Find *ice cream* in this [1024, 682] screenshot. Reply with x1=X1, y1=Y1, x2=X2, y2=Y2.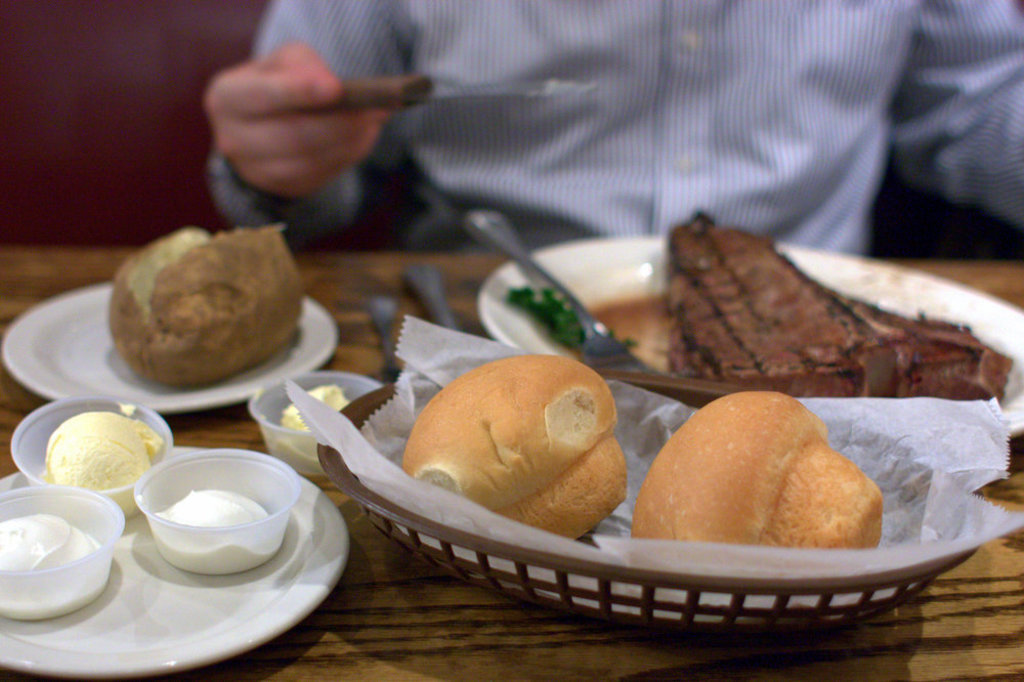
x1=270, y1=375, x2=374, y2=493.
